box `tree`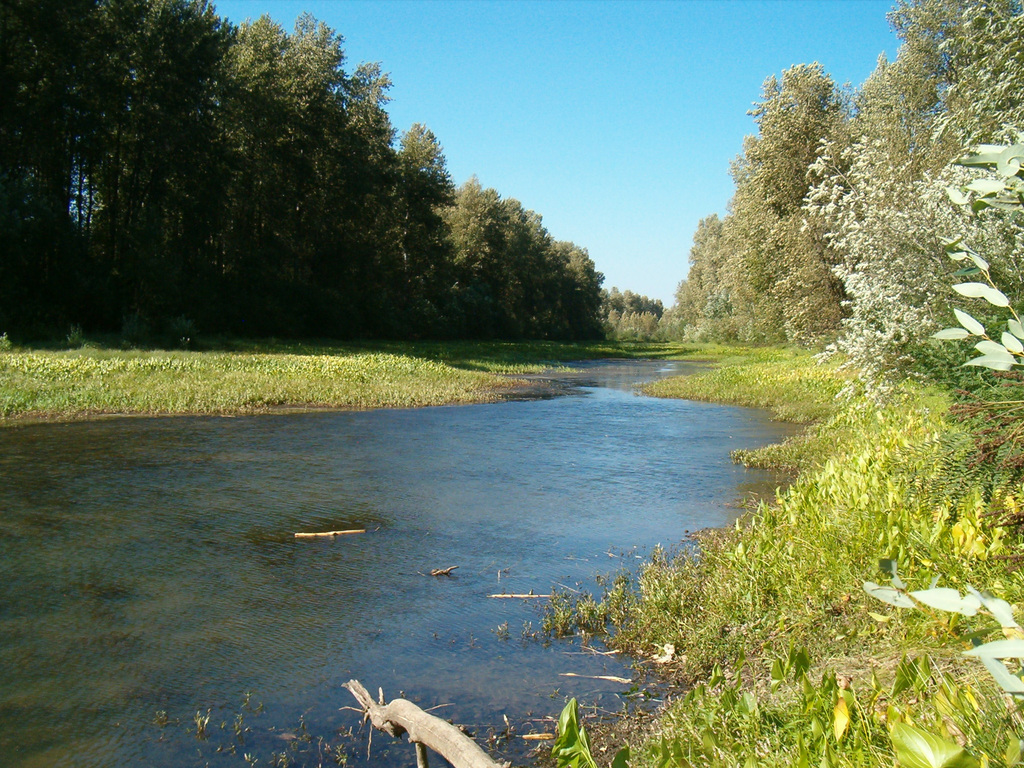
Rect(711, 68, 858, 373)
